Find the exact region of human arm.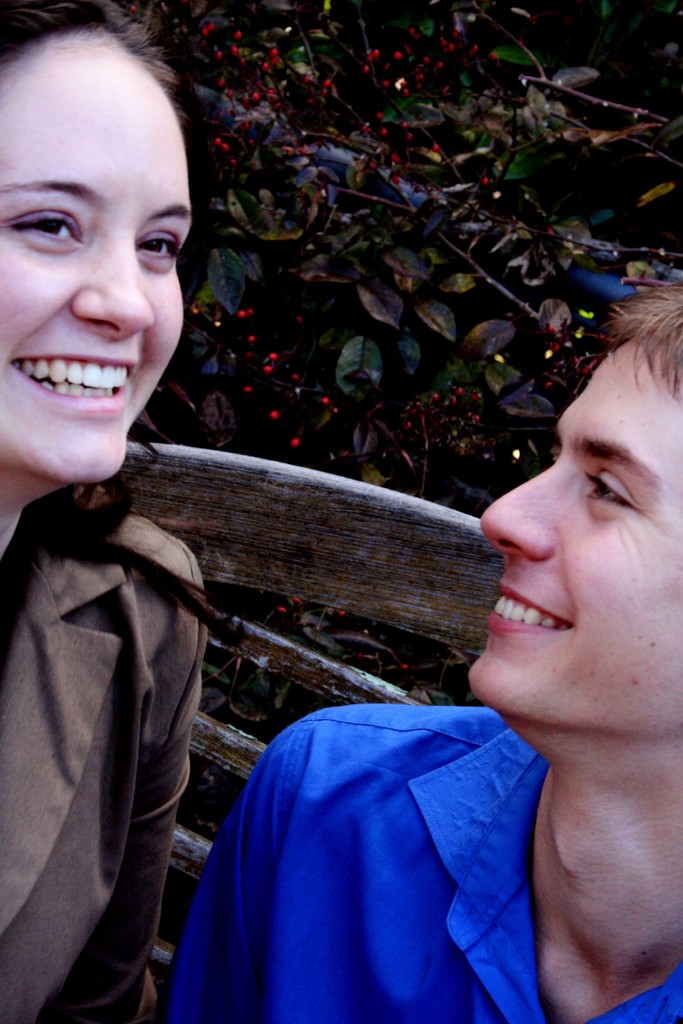
Exact region: box=[56, 541, 213, 1023].
